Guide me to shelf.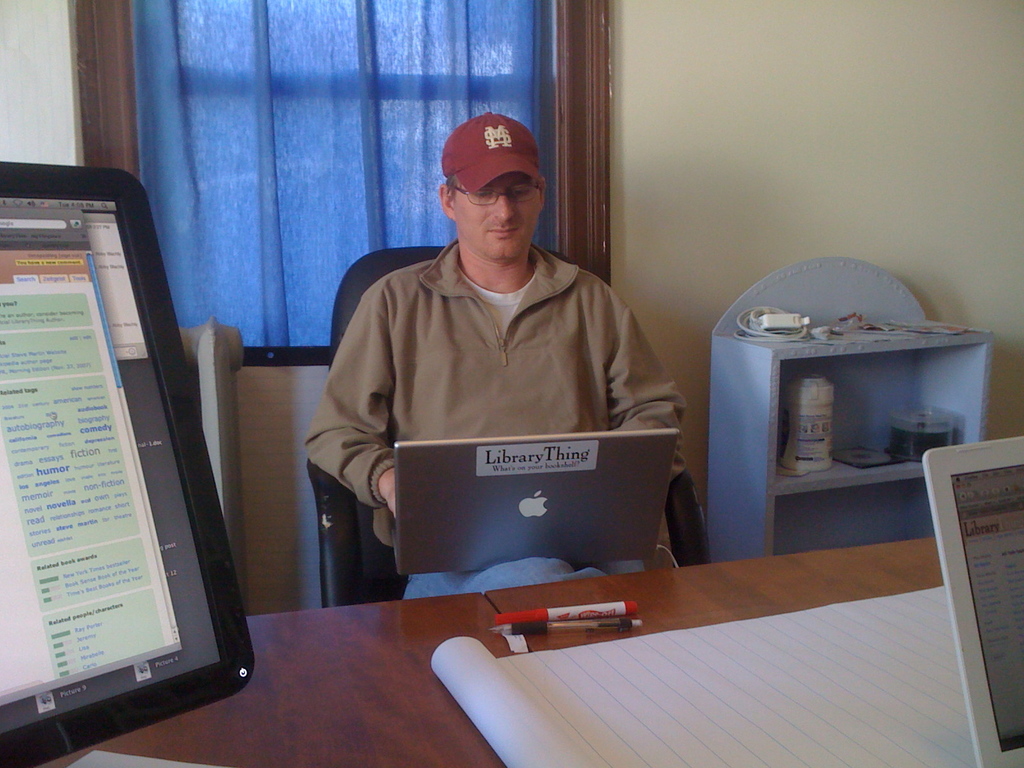
Guidance: {"x1": 767, "y1": 340, "x2": 988, "y2": 556}.
